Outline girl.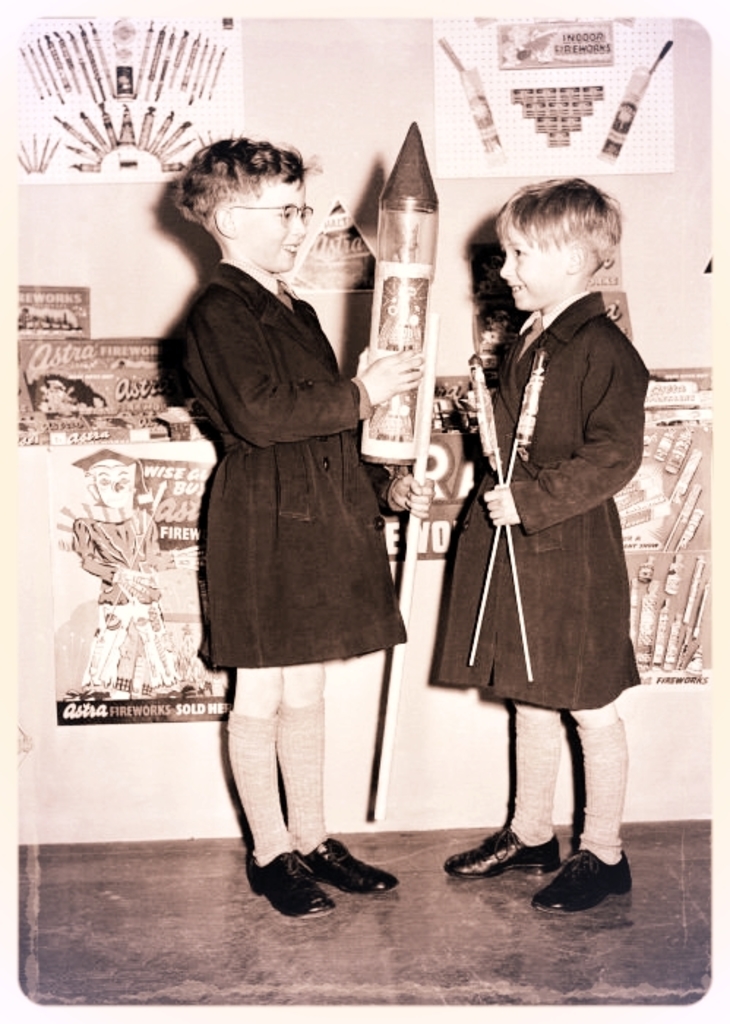
Outline: locate(429, 171, 650, 913).
